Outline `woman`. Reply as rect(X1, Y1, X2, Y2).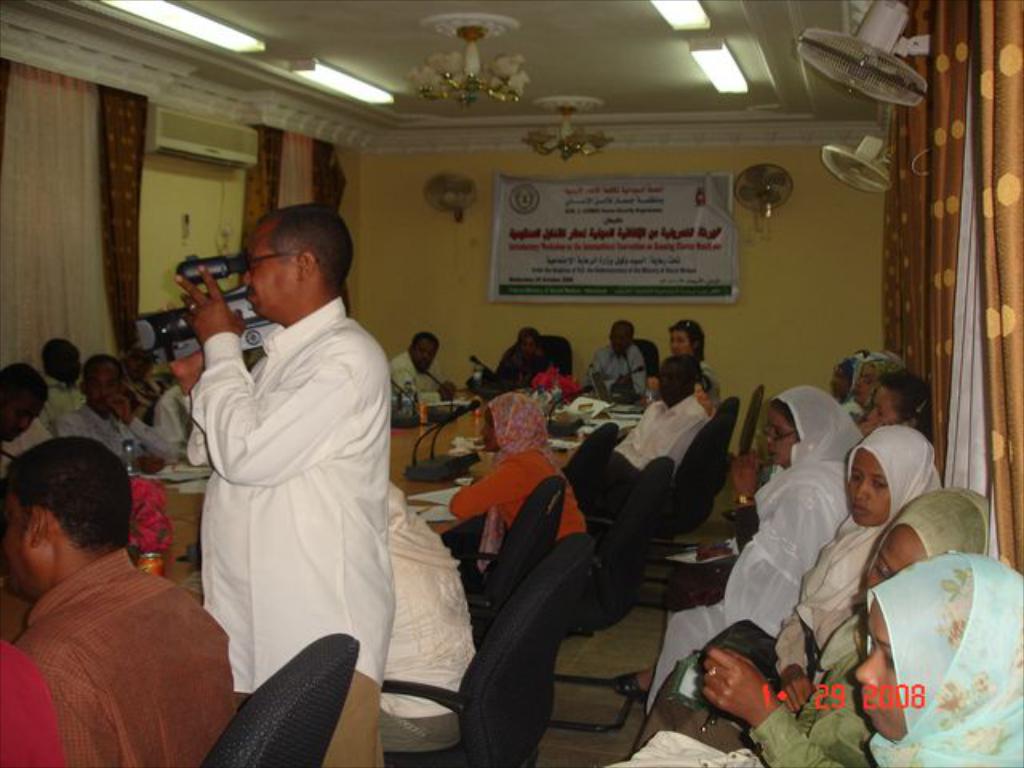
rect(162, 214, 430, 739).
